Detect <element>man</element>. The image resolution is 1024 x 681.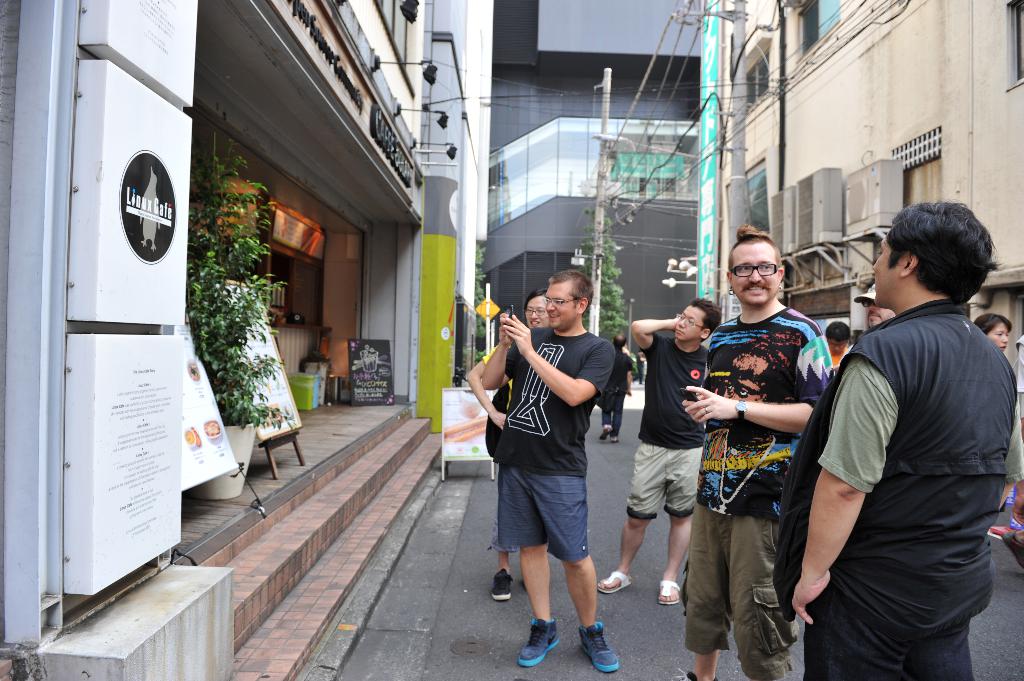
[477, 272, 615, 669].
